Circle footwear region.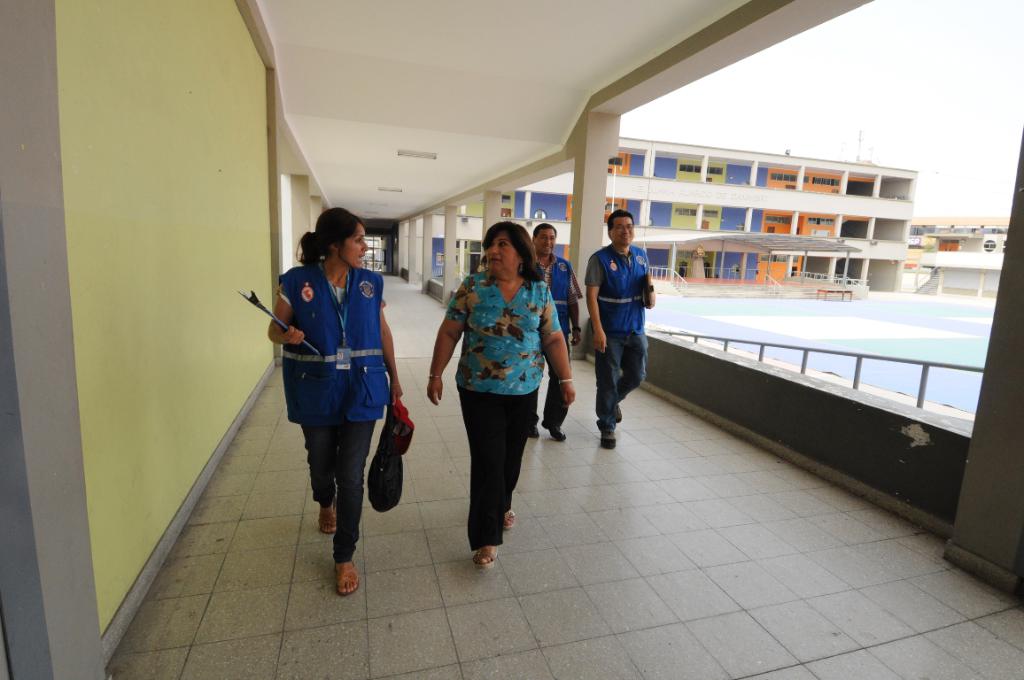
Region: region(598, 426, 618, 450).
